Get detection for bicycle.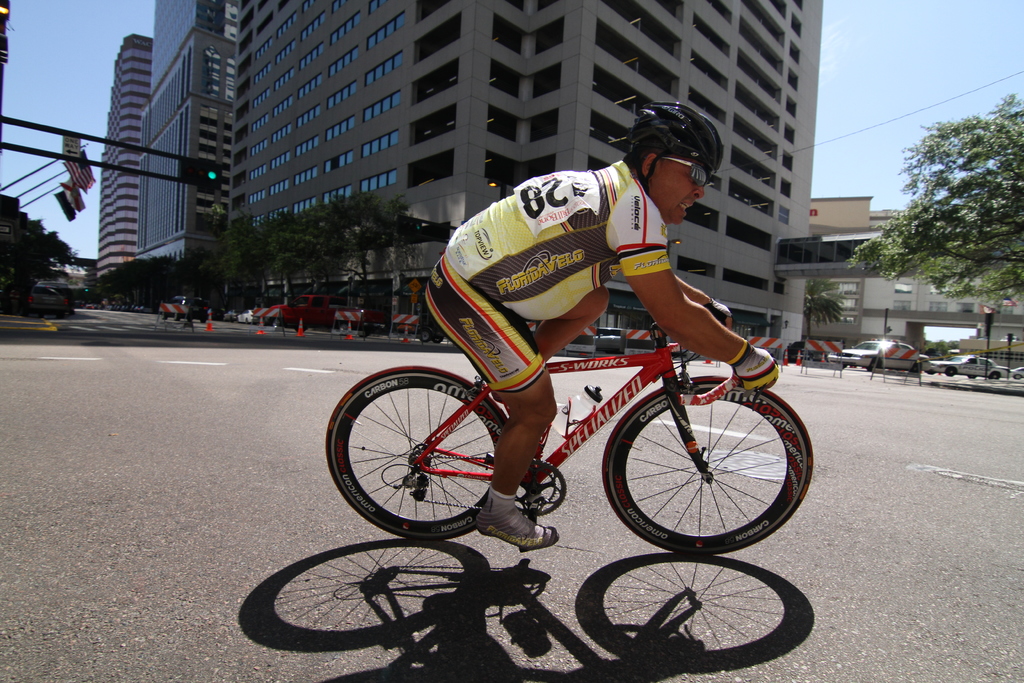
Detection: {"x1": 301, "y1": 291, "x2": 817, "y2": 559}.
